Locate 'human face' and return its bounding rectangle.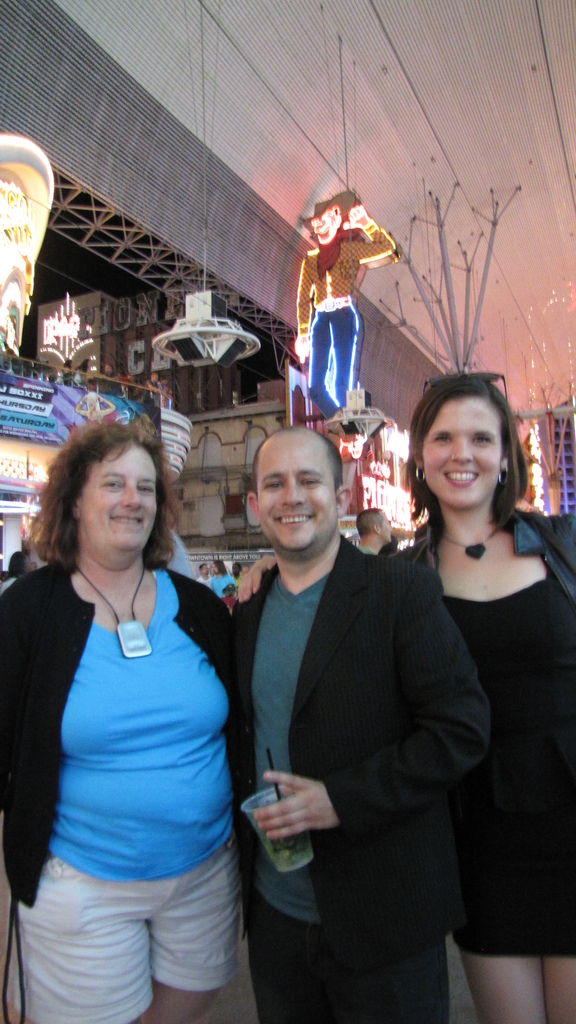
x1=422 y1=397 x2=506 y2=507.
